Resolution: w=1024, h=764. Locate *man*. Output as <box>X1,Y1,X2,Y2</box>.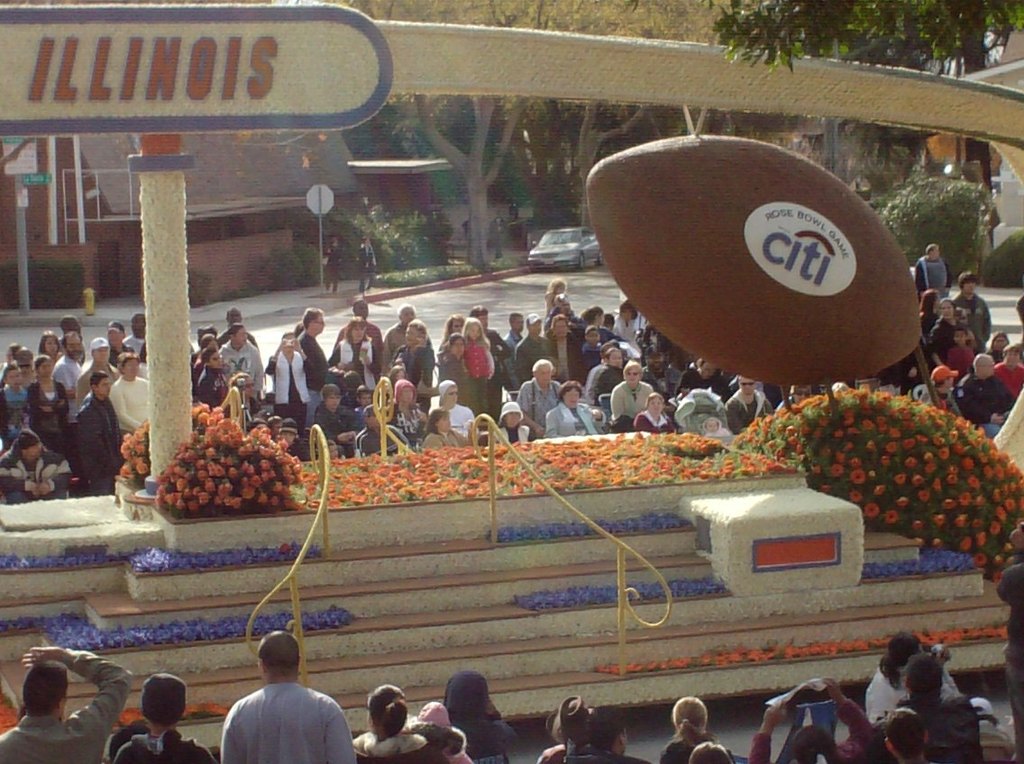
<box>361,406,409,459</box>.
